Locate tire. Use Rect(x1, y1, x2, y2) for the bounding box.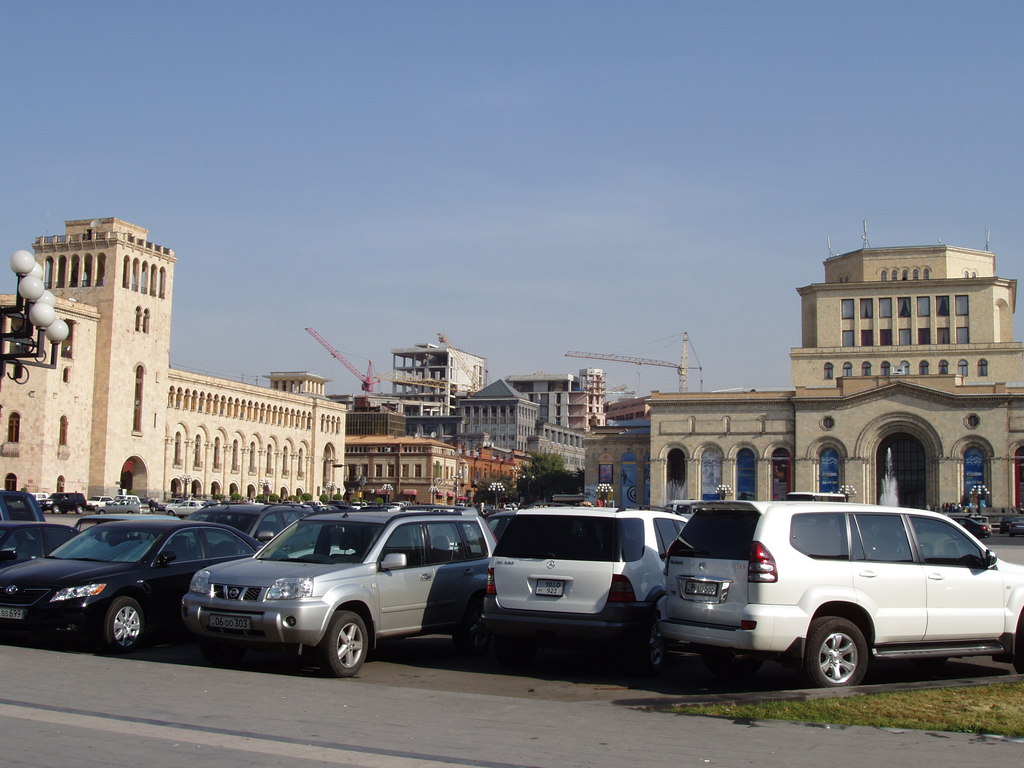
Rect(98, 598, 141, 653).
